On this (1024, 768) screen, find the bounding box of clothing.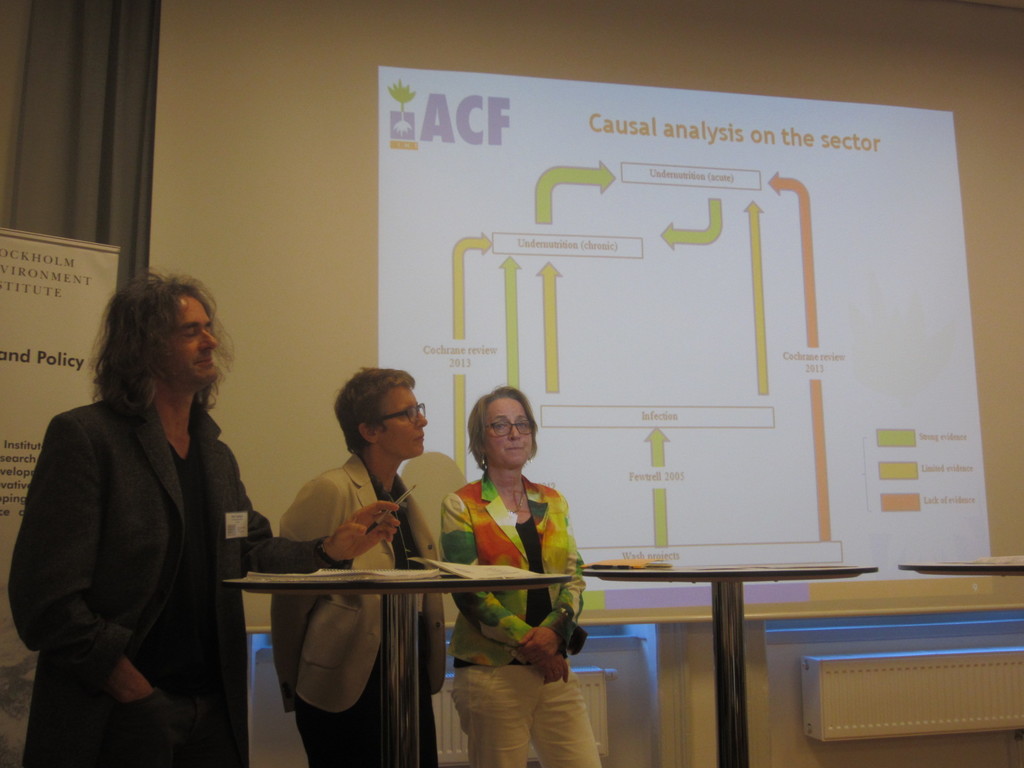
Bounding box: {"x1": 458, "y1": 657, "x2": 611, "y2": 767}.
